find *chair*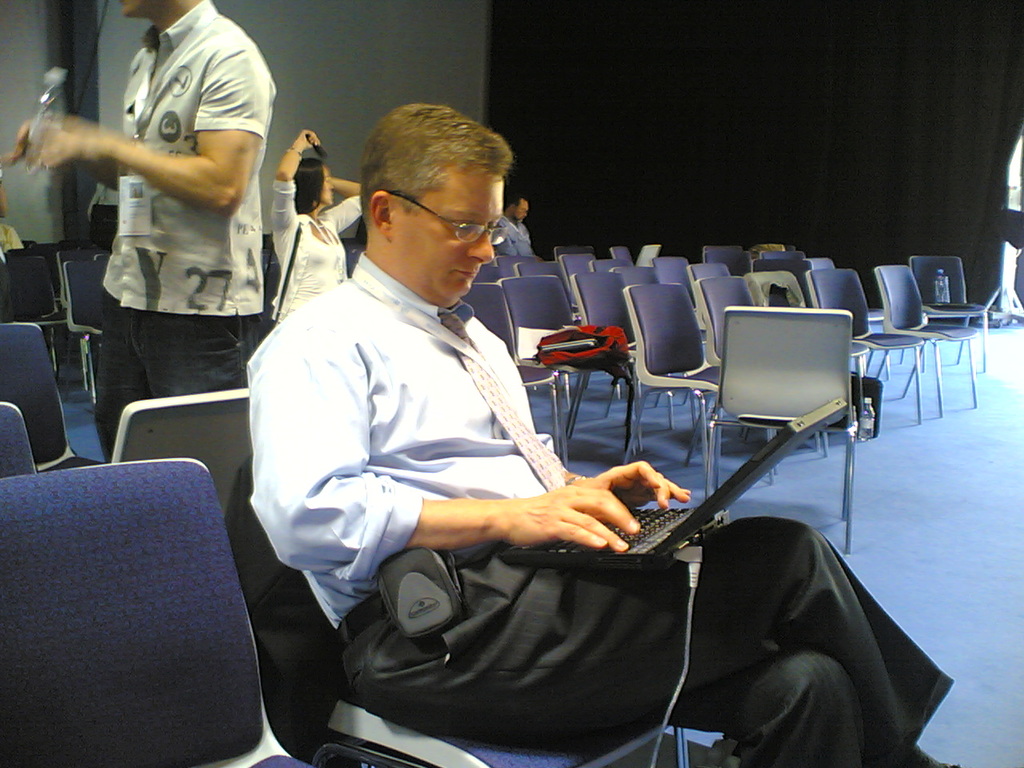
rect(609, 266, 659, 290)
